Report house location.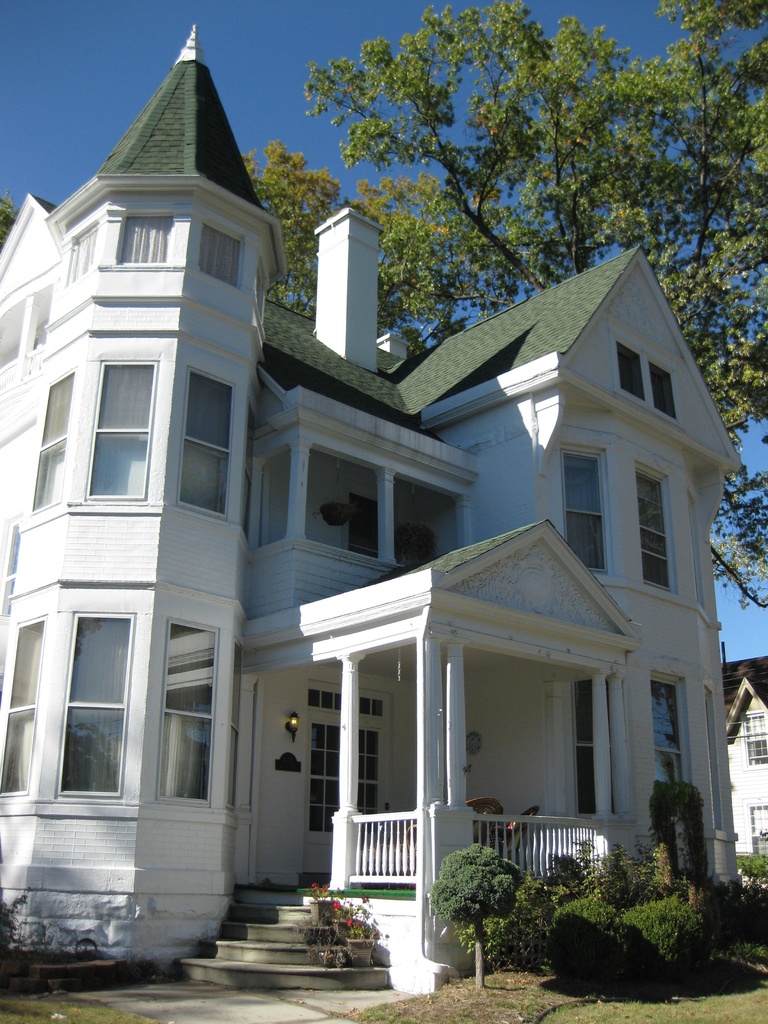
Report: bbox=(0, 24, 743, 991).
